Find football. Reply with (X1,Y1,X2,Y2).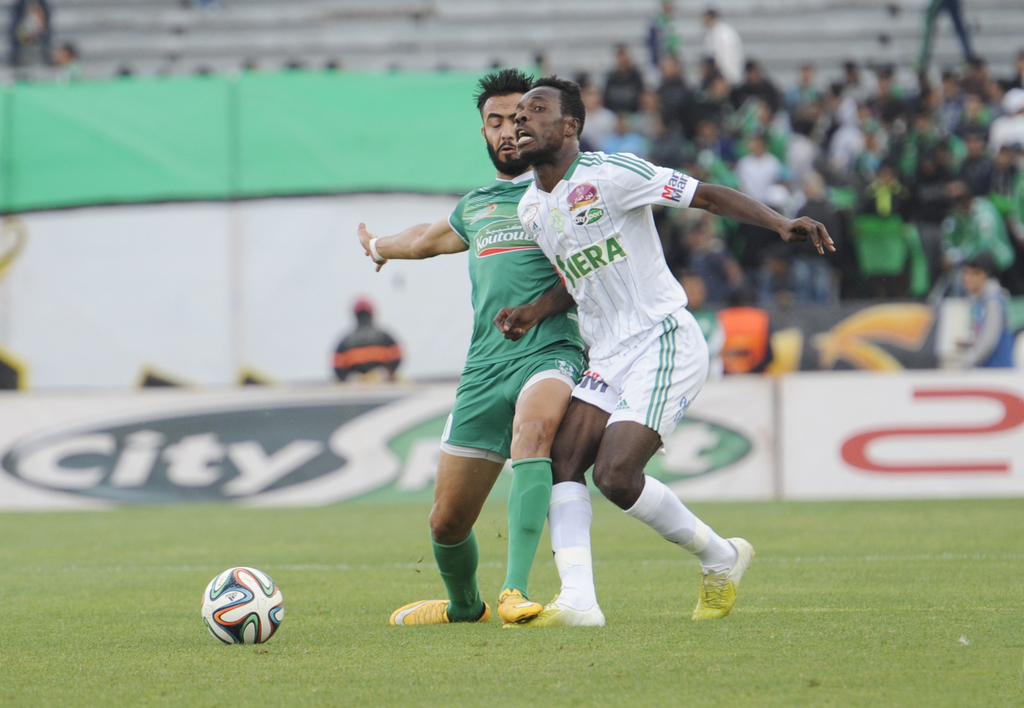
(197,563,289,645).
